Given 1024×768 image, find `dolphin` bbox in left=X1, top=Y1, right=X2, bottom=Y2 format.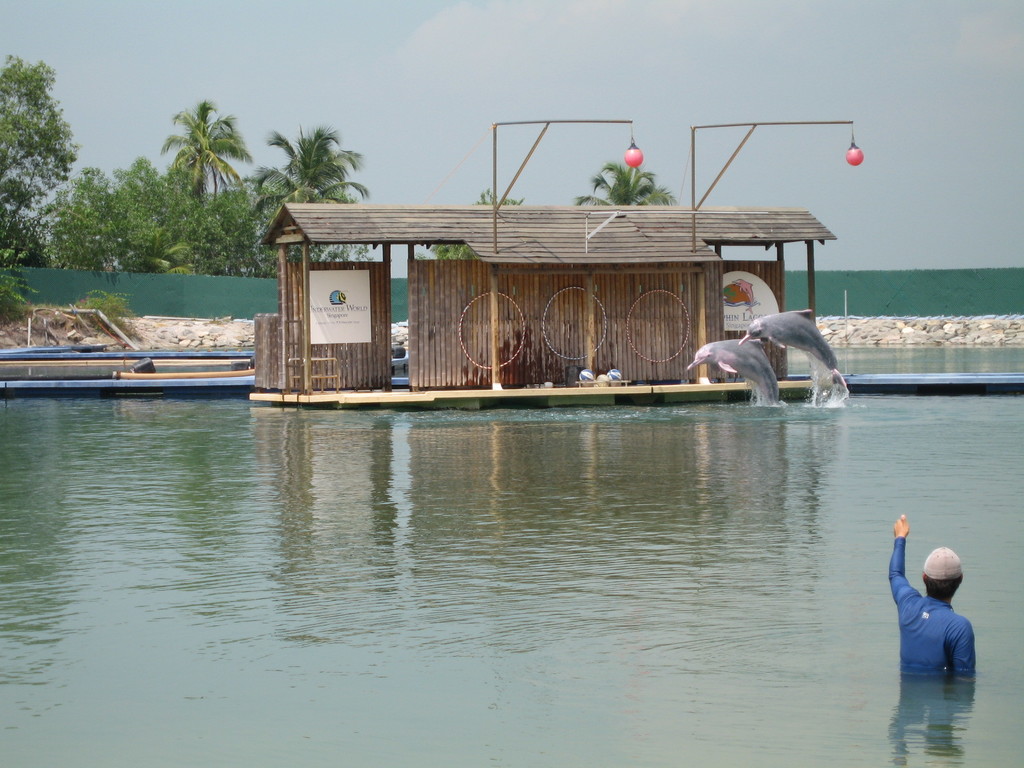
left=735, top=311, right=848, bottom=393.
